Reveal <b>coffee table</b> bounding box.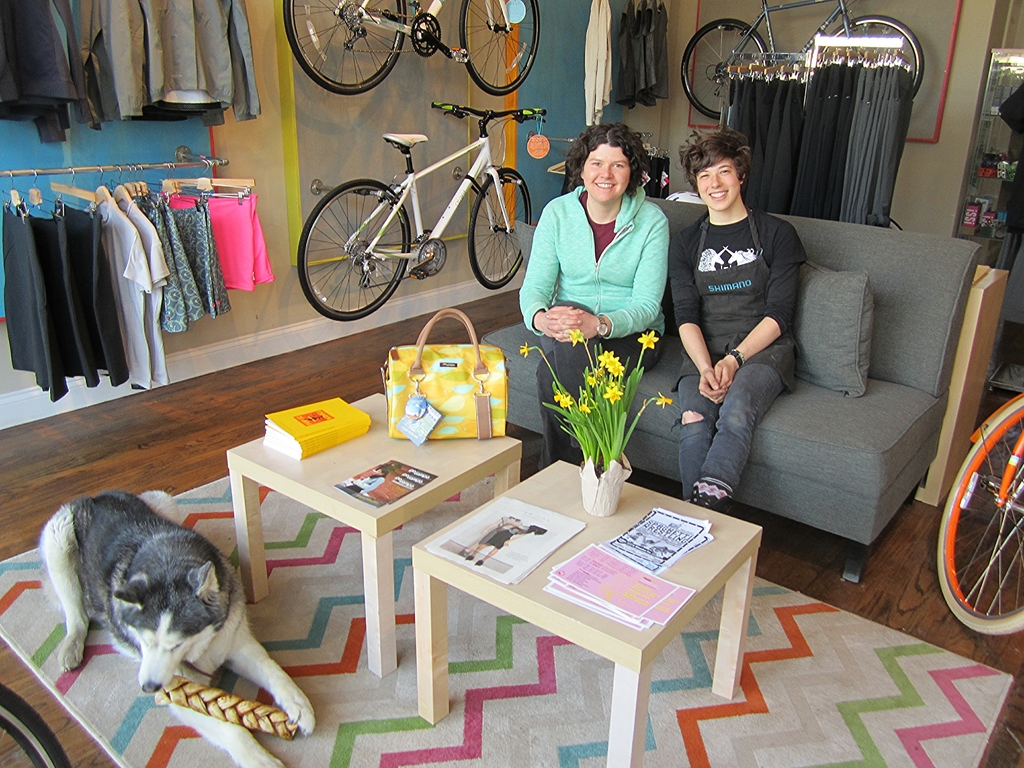
Revealed: left=449, top=464, right=768, bottom=733.
